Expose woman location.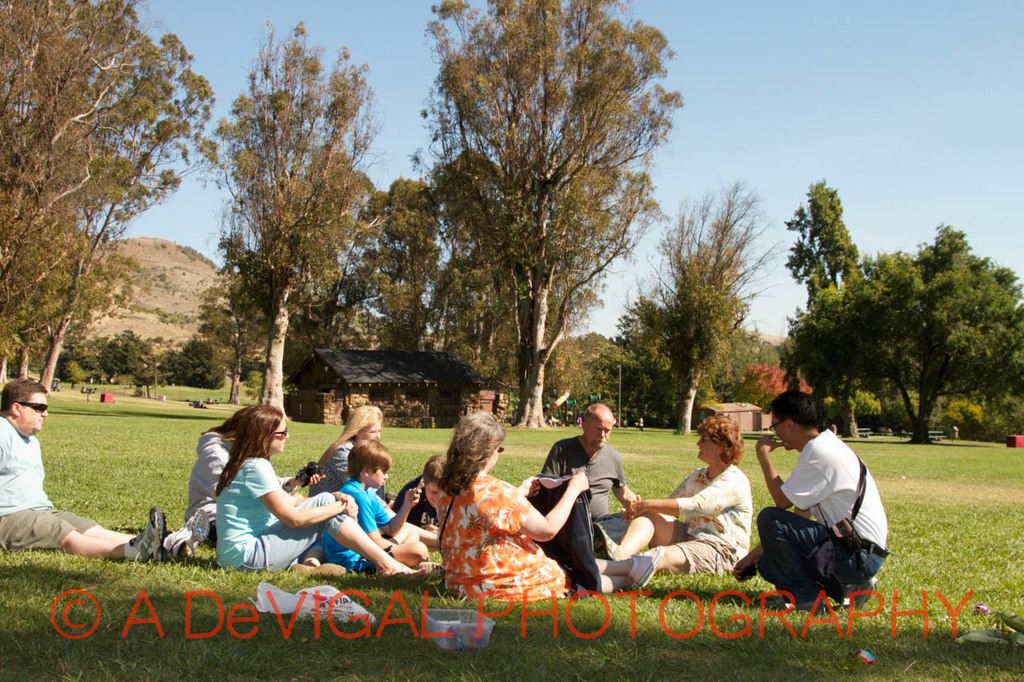
Exposed at [306,405,379,495].
